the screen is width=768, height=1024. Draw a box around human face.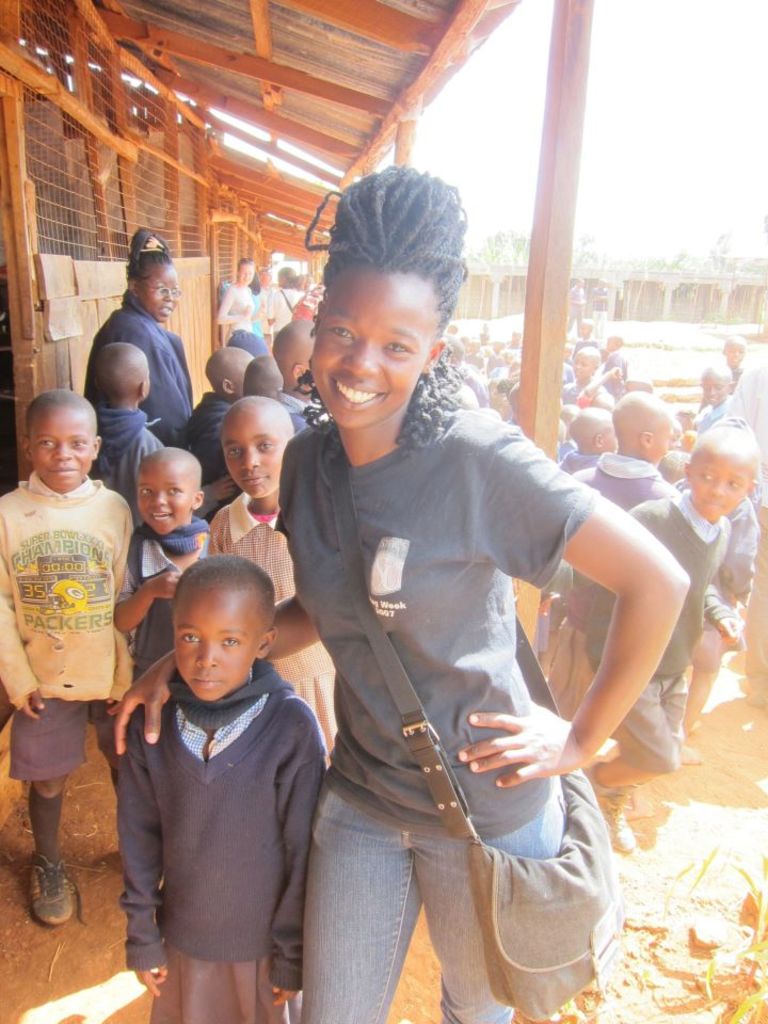
pyautogui.locateOnScreen(572, 351, 591, 377).
